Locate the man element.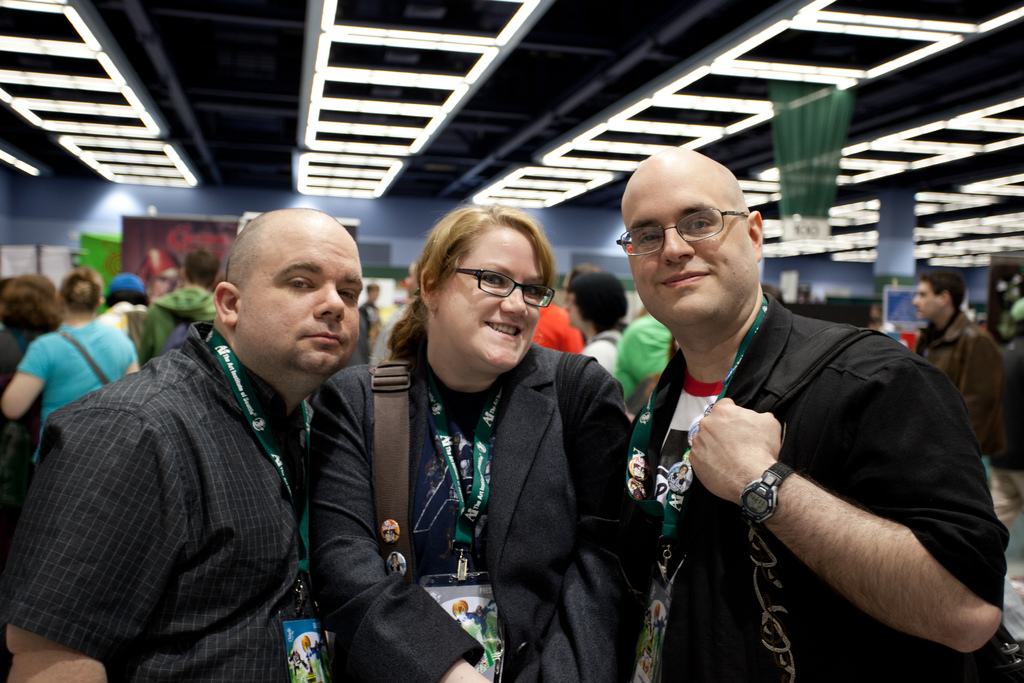
Element bbox: bbox=(626, 142, 1011, 682).
